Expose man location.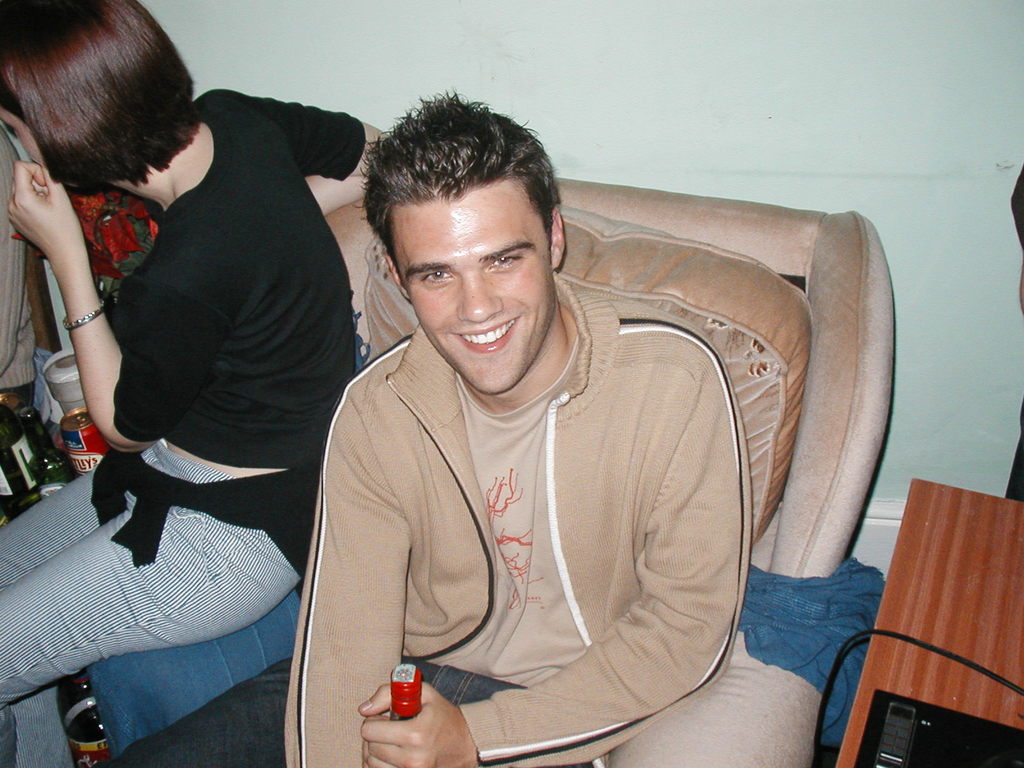
Exposed at (left=280, top=93, right=758, bottom=767).
